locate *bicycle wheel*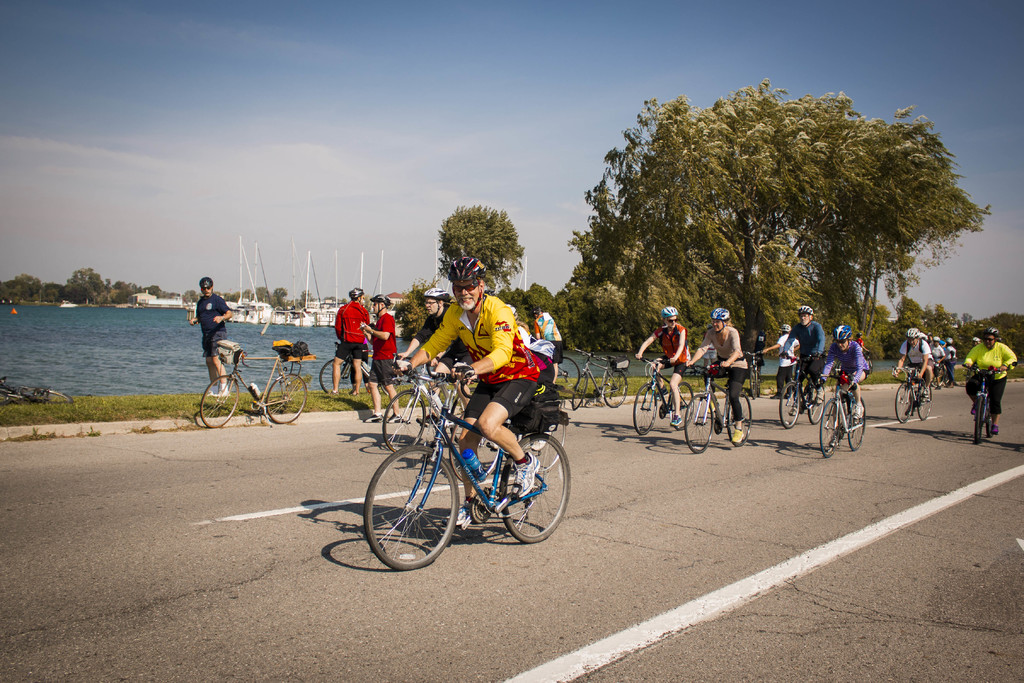
807 378 828 423
